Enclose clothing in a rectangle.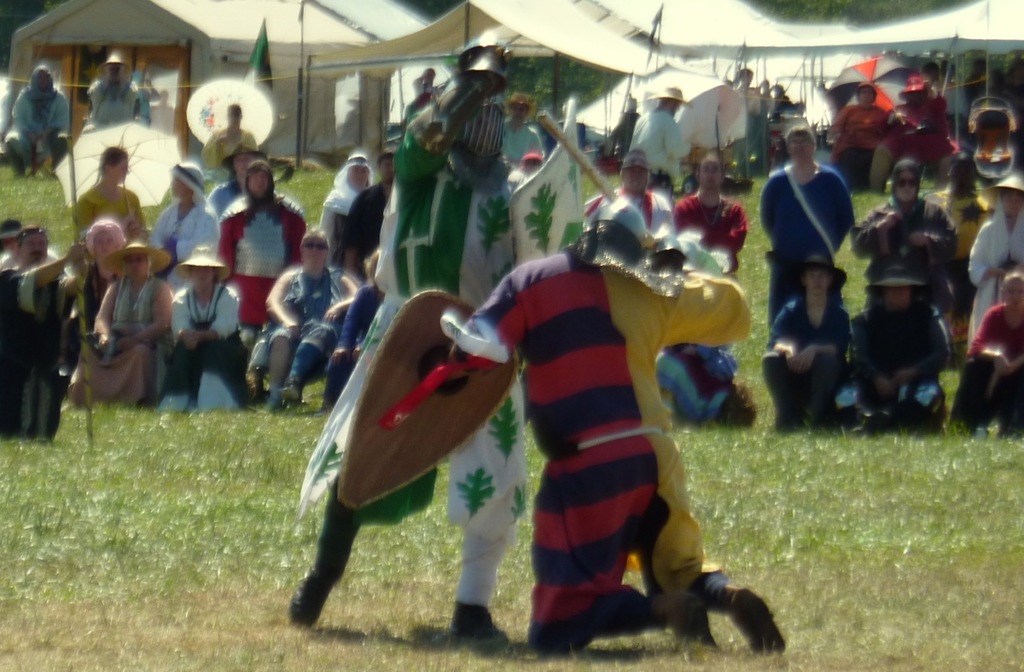
[x1=294, y1=102, x2=525, y2=609].
